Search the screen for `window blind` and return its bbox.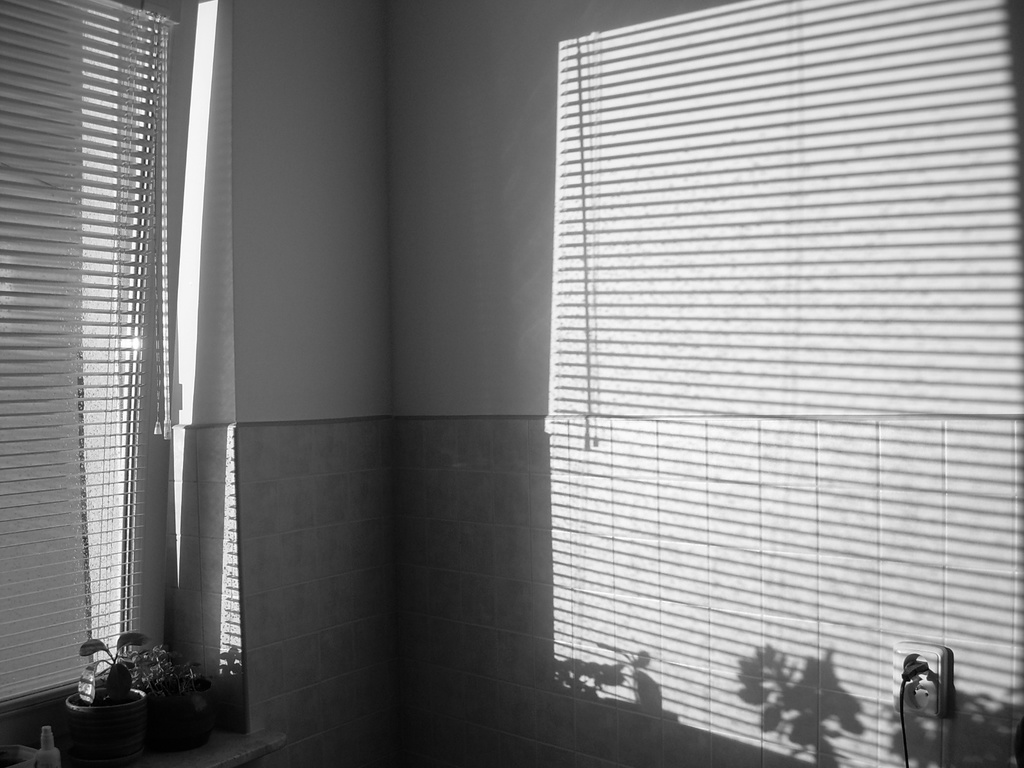
Found: bbox=(0, 0, 186, 718).
